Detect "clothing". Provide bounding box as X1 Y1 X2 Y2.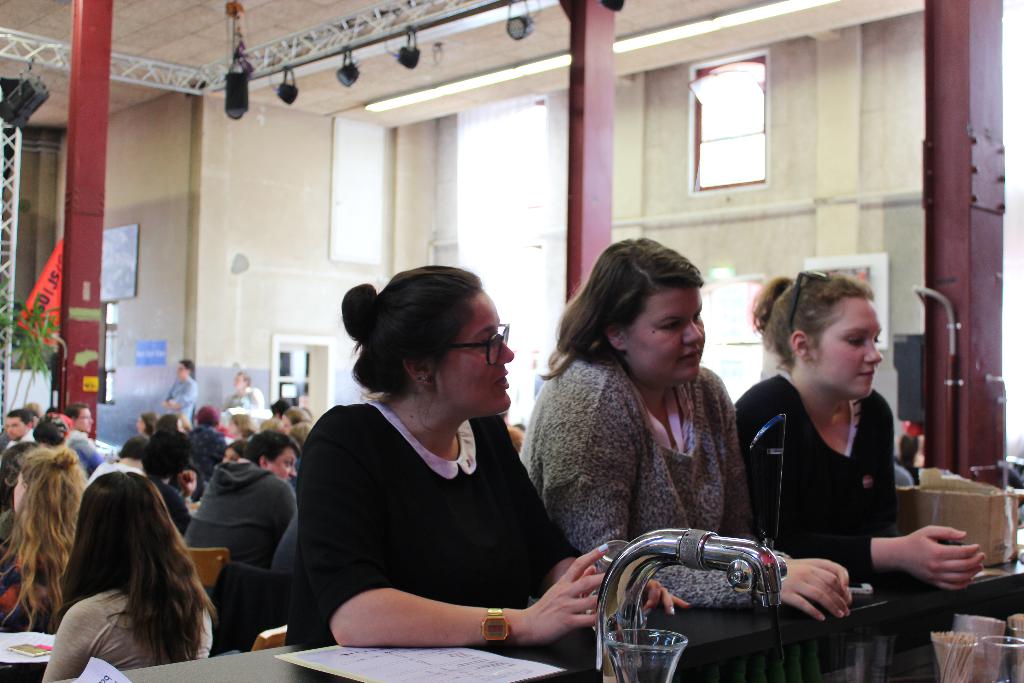
750 381 905 572.
